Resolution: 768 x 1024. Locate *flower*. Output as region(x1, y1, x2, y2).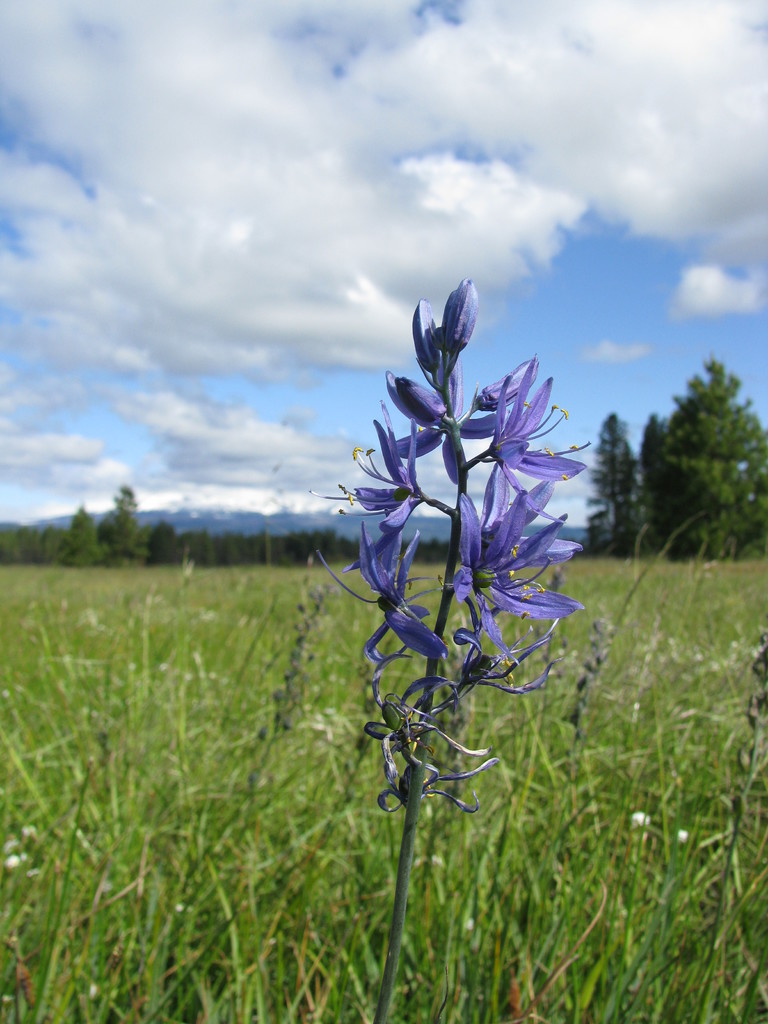
region(472, 351, 586, 507).
